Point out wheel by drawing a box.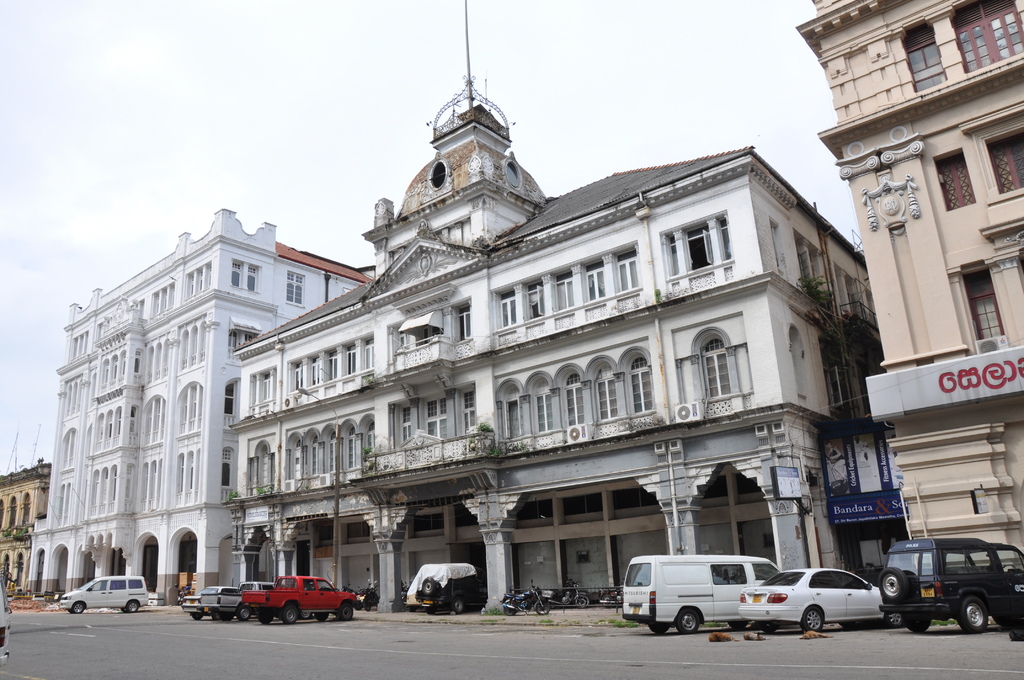
box=[257, 611, 270, 624].
